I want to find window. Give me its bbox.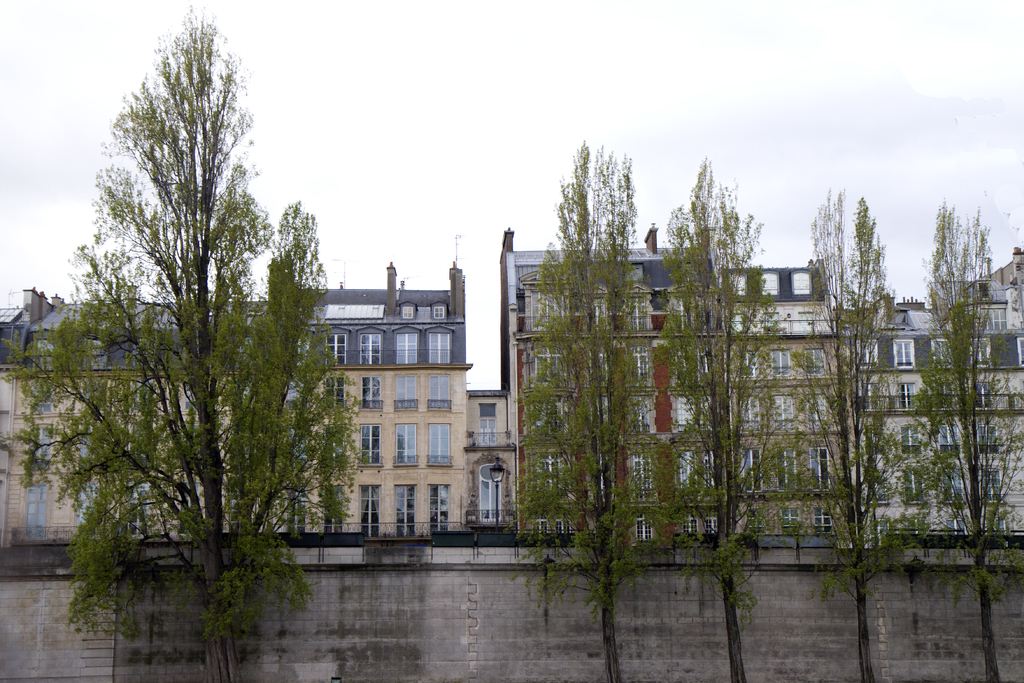
x1=761, y1=272, x2=779, y2=299.
